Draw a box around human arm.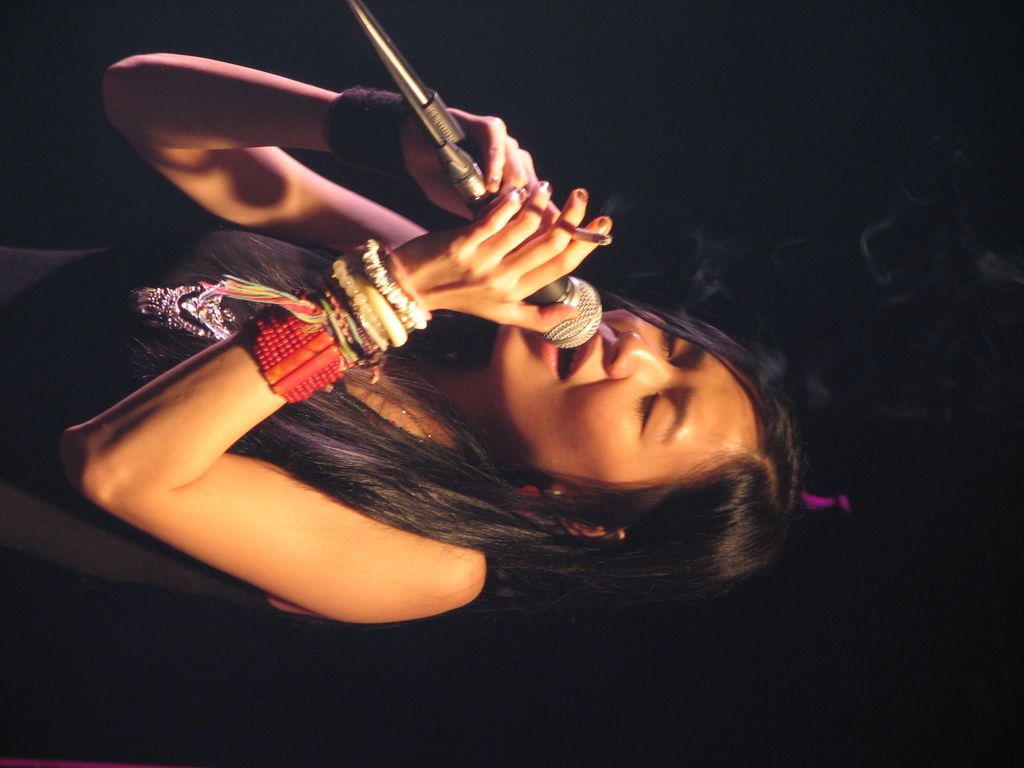
box=[73, 333, 431, 605].
